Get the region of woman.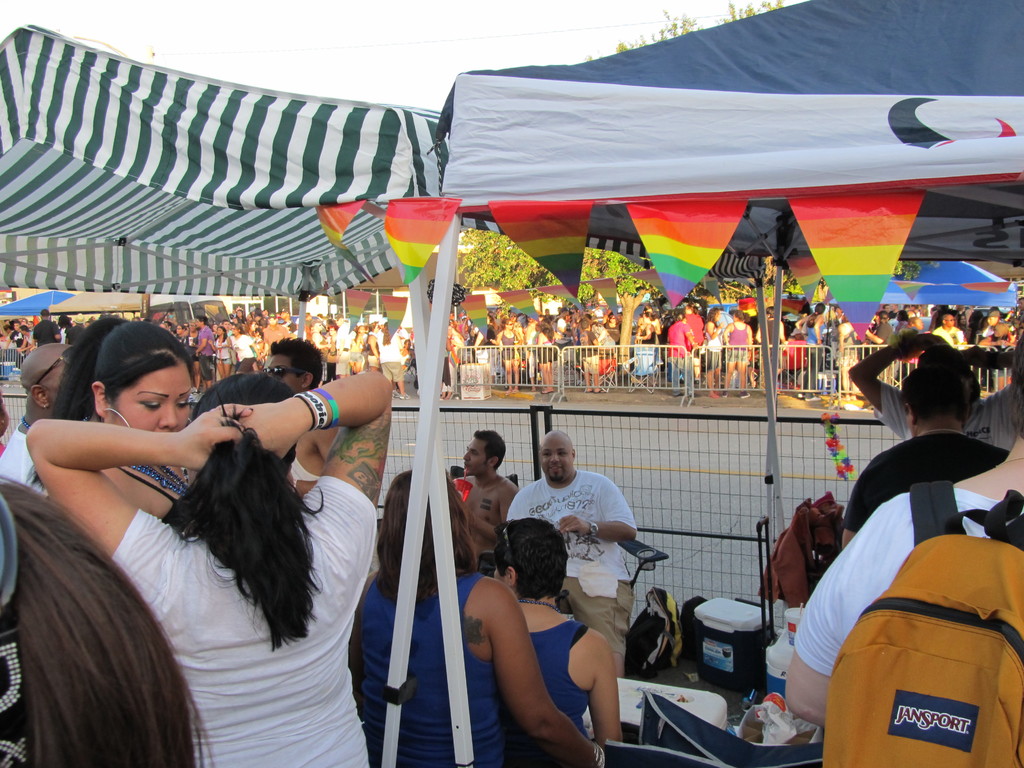
(637,310,655,346).
